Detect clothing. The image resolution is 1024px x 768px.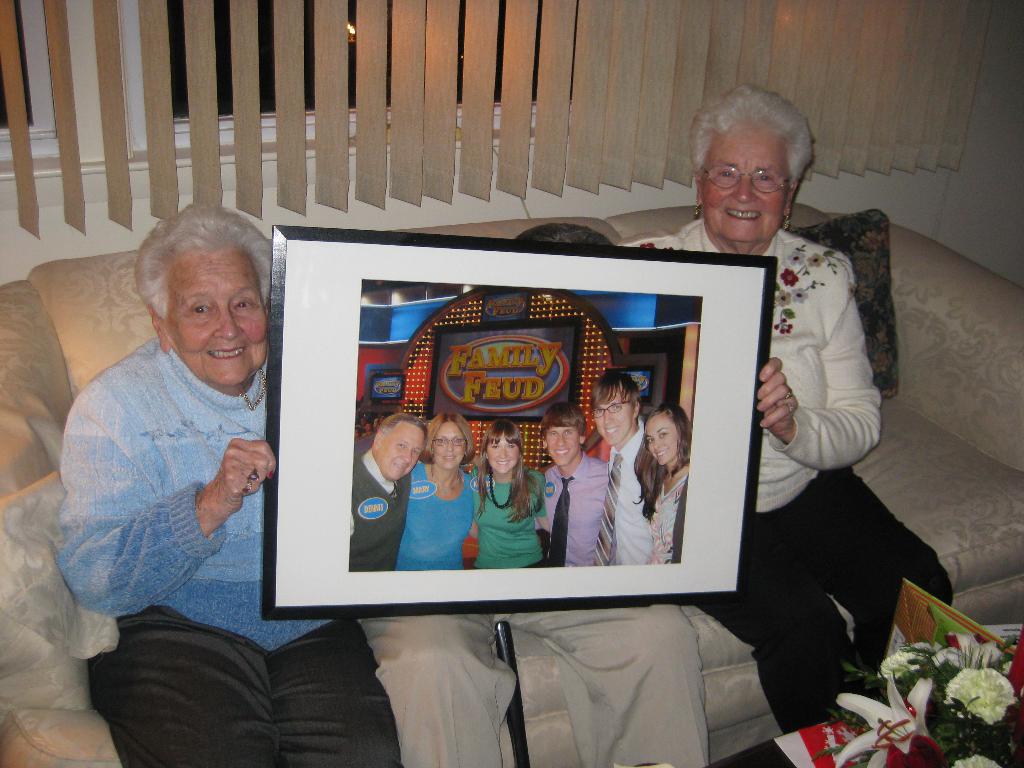
369, 611, 718, 767.
